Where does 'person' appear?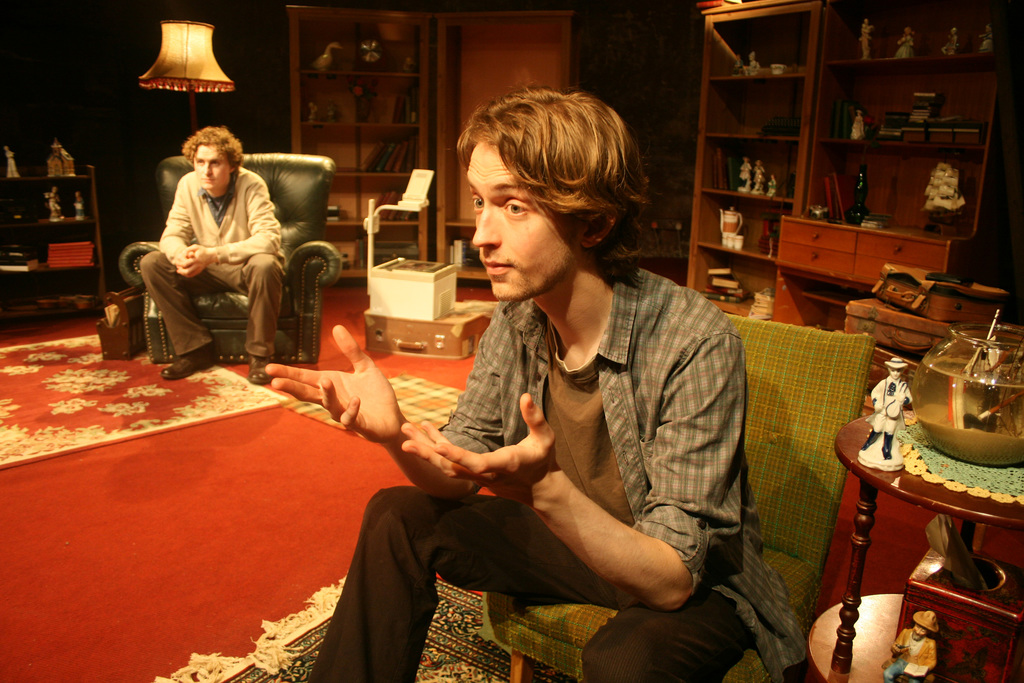
Appears at detection(882, 609, 945, 682).
